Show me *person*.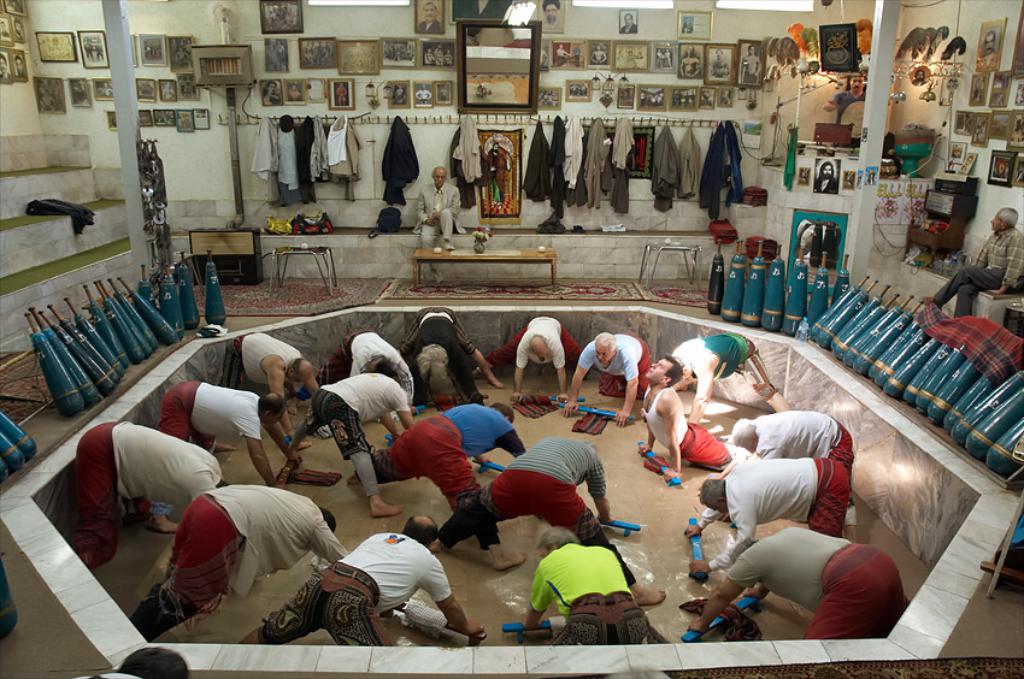
*person* is here: bbox(489, 315, 577, 405).
